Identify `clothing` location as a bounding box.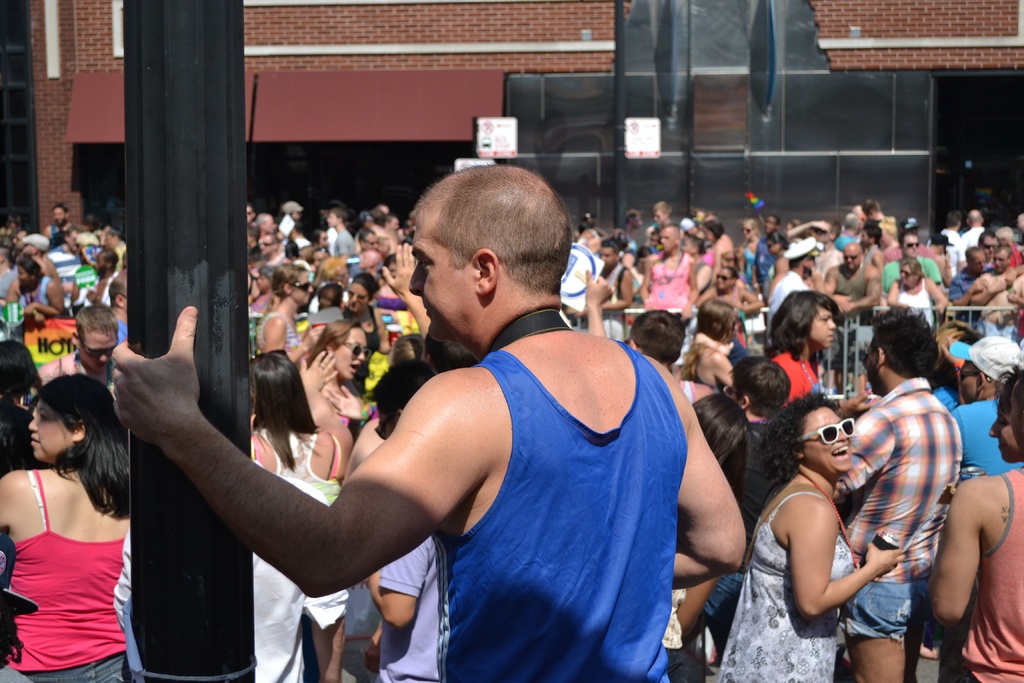
[334, 309, 378, 400].
